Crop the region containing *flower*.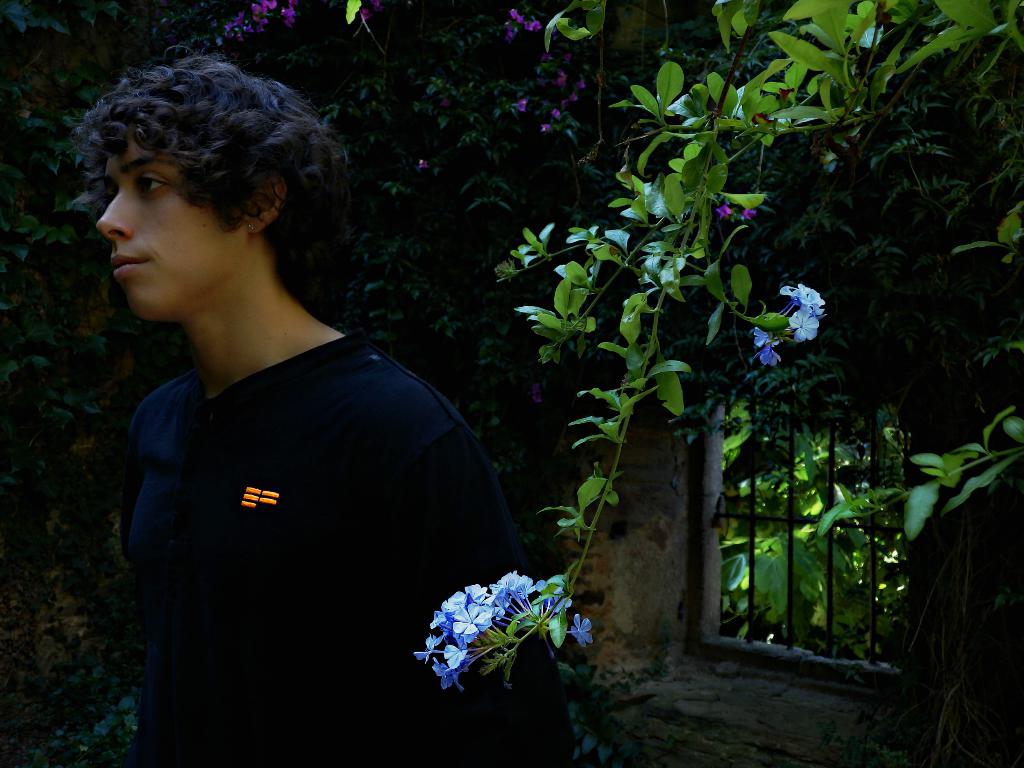
Crop region: BBox(503, 7, 543, 44).
